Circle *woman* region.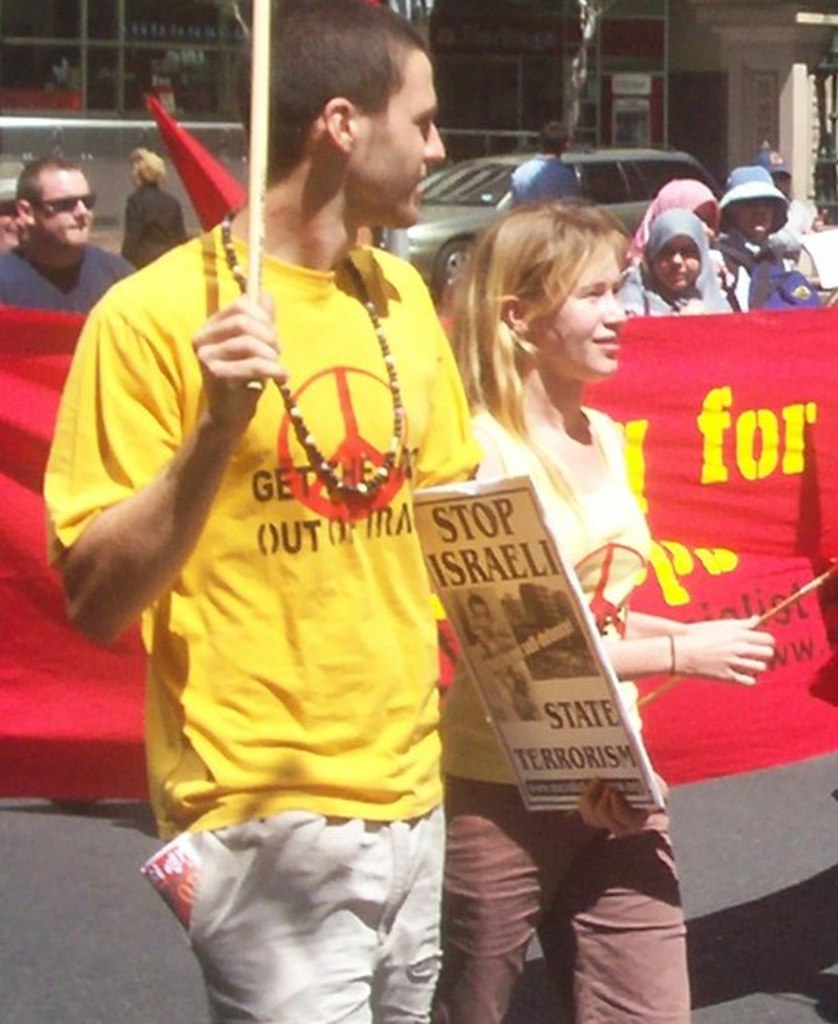
Region: locate(633, 174, 719, 271).
